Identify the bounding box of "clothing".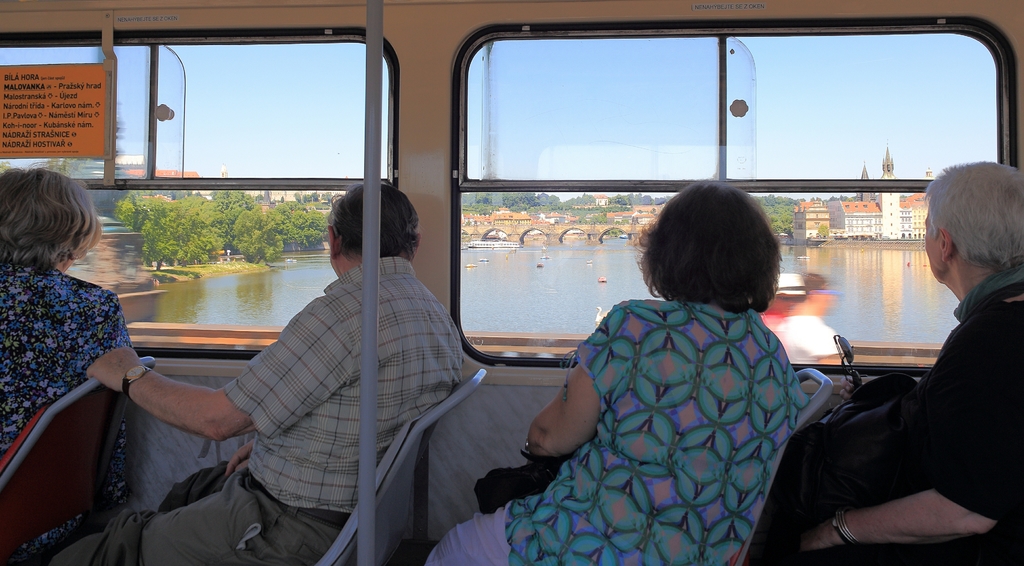
(x1=55, y1=249, x2=465, y2=565).
